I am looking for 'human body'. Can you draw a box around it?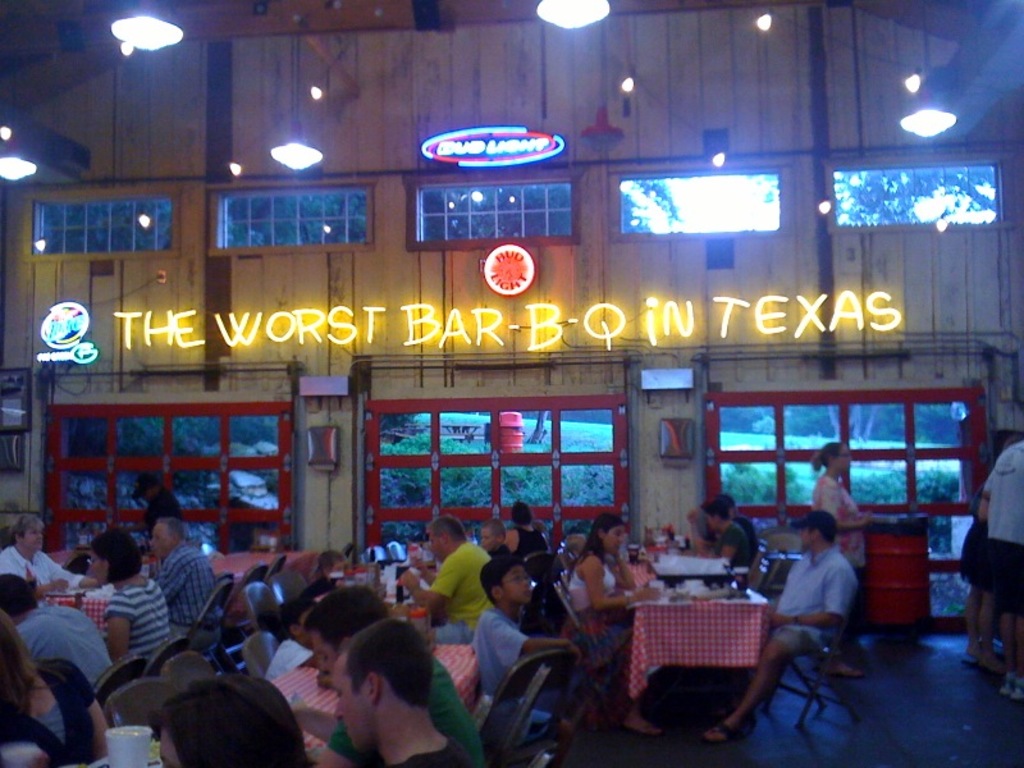
Sure, the bounding box is bbox(0, 516, 96, 598).
